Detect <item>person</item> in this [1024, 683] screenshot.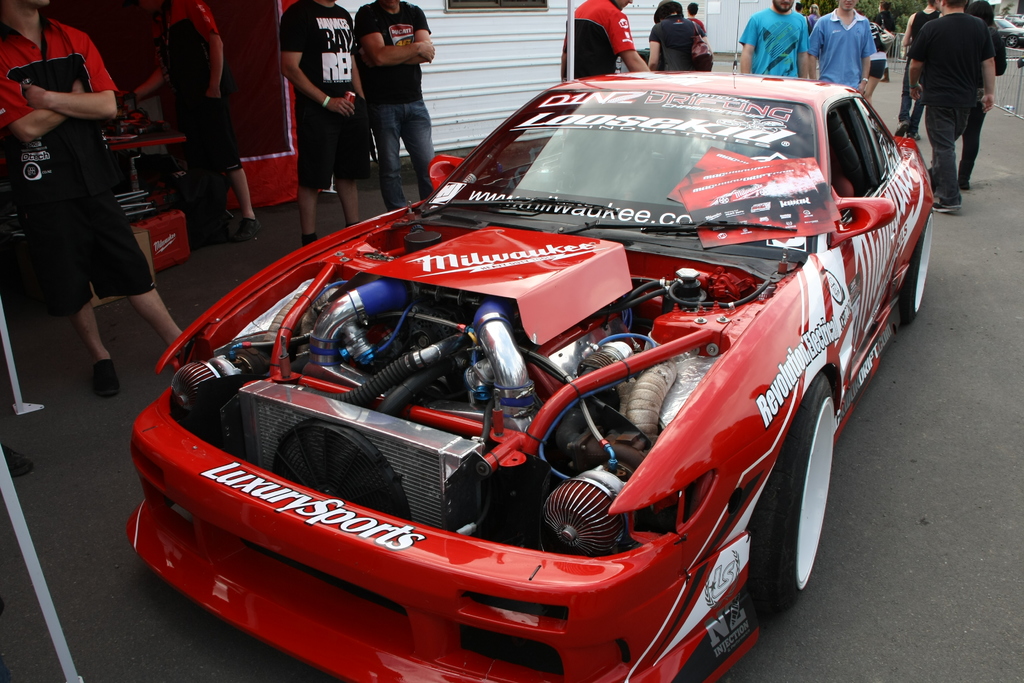
Detection: bbox=(910, 0, 989, 215).
